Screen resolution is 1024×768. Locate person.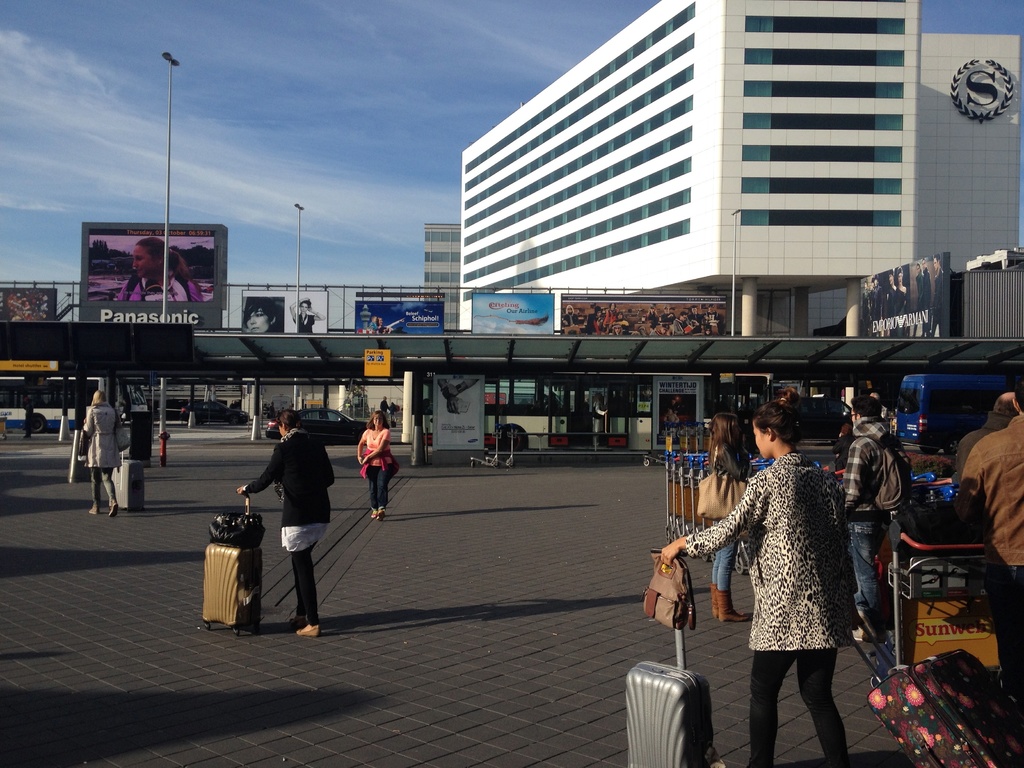
x1=241, y1=410, x2=321, y2=628.
